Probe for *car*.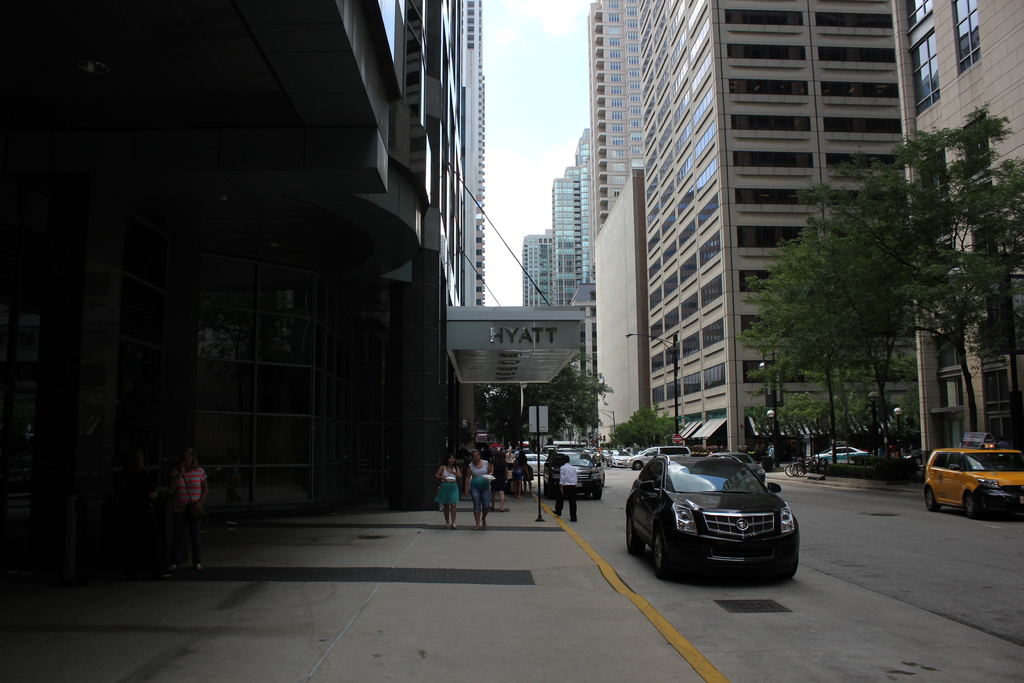
Probe result: select_region(541, 448, 606, 509).
